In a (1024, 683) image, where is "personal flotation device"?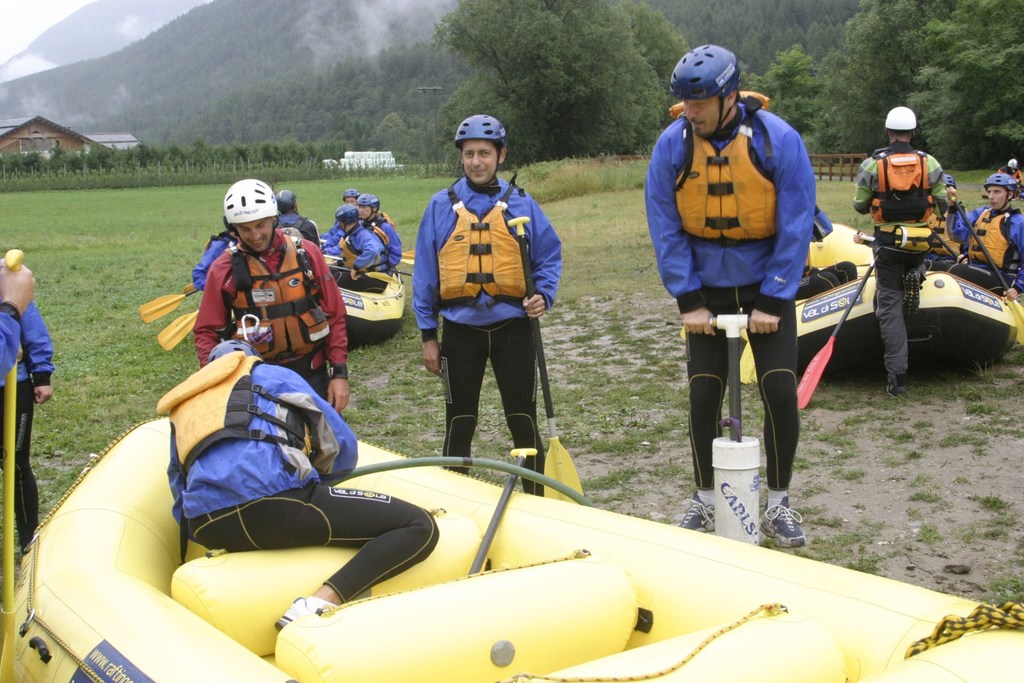
{"left": 956, "top": 196, "right": 1010, "bottom": 272}.
